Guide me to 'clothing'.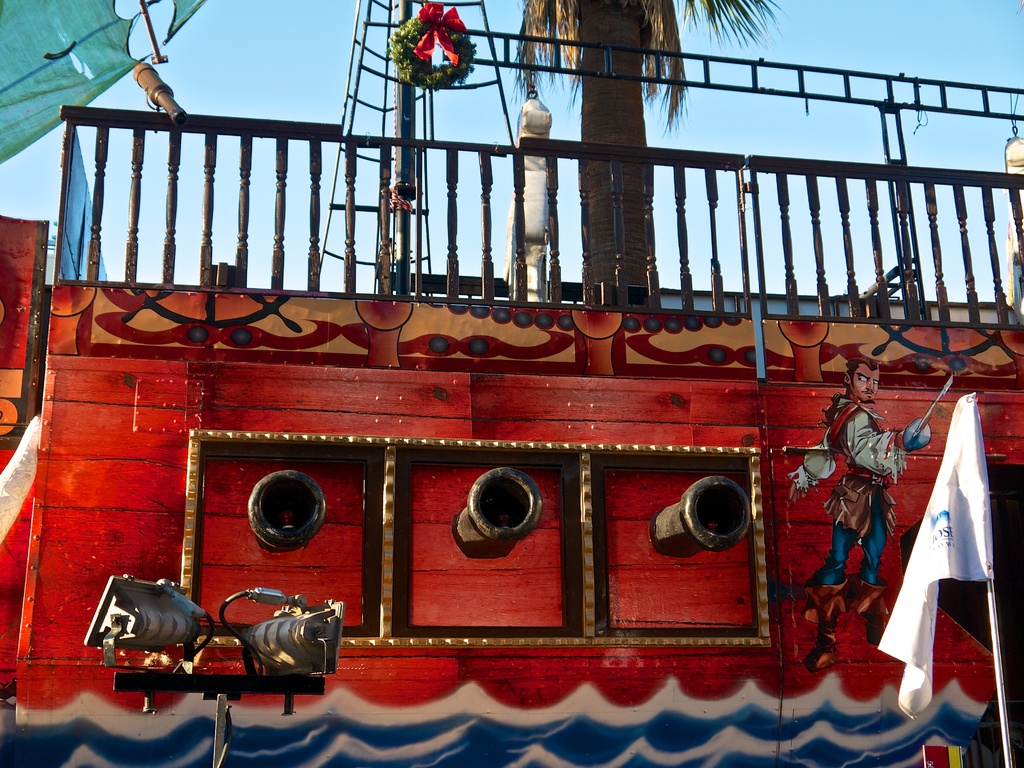
Guidance: detection(795, 395, 902, 586).
